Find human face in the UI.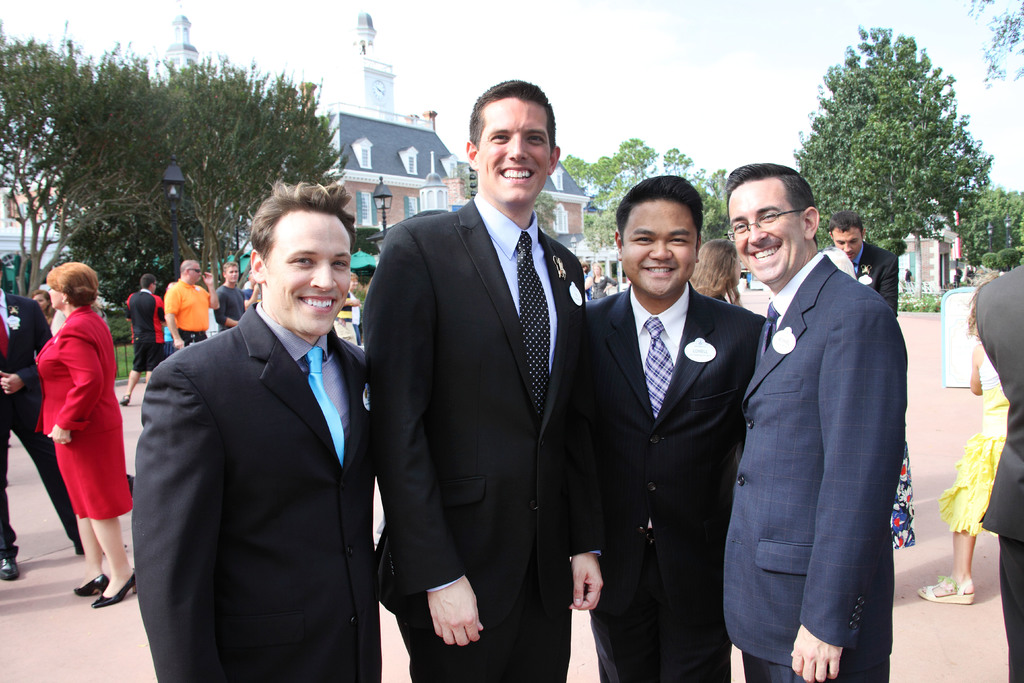
UI element at [833,226,863,258].
